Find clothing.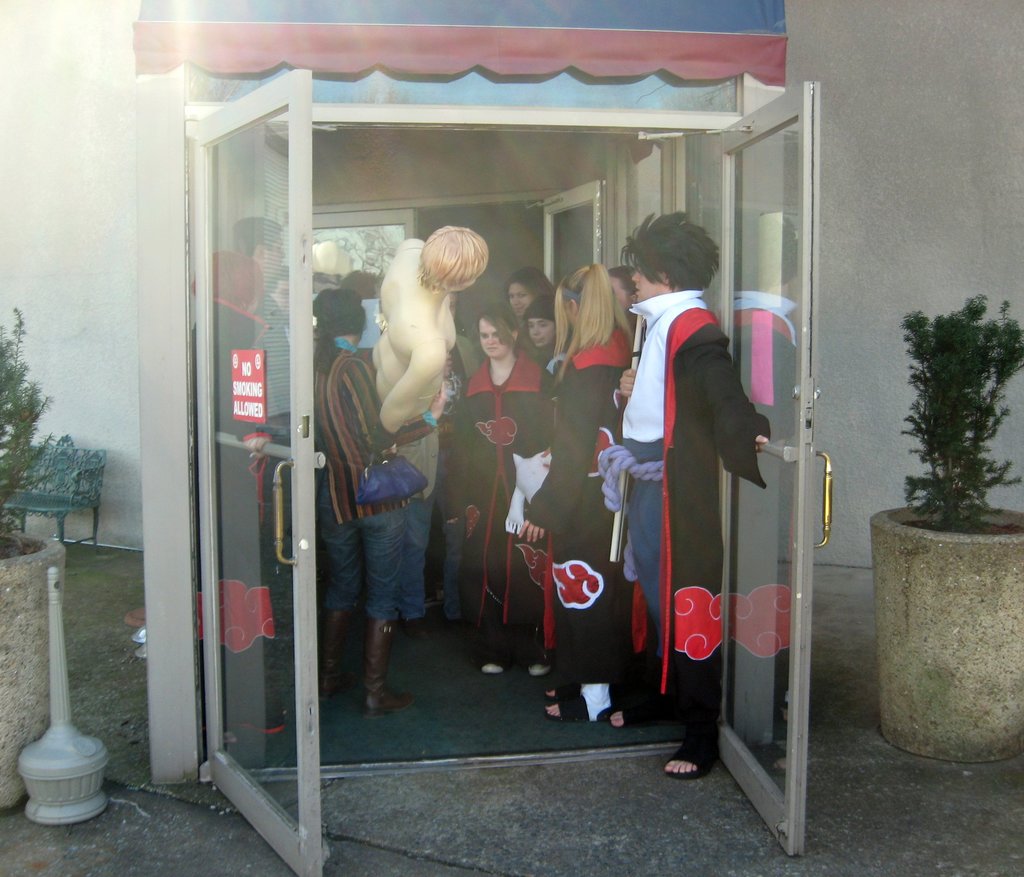
{"left": 475, "top": 487, "right": 508, "bottom": 595}.
